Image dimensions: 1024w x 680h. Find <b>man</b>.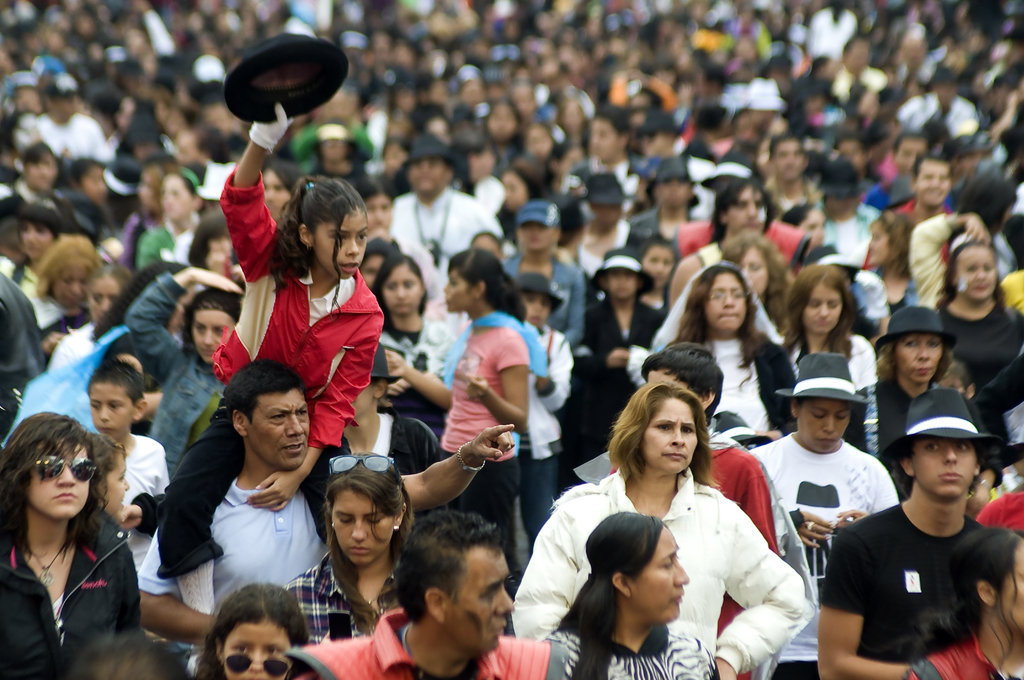
666:174:799:318.
